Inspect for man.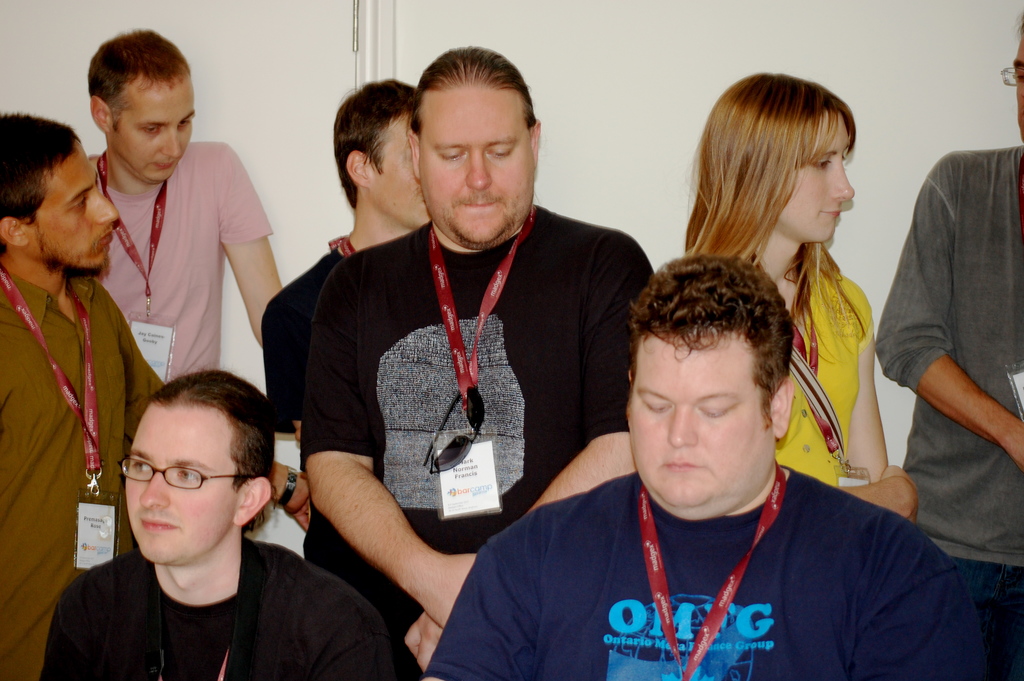
Inspection: (3,110,316,680).
